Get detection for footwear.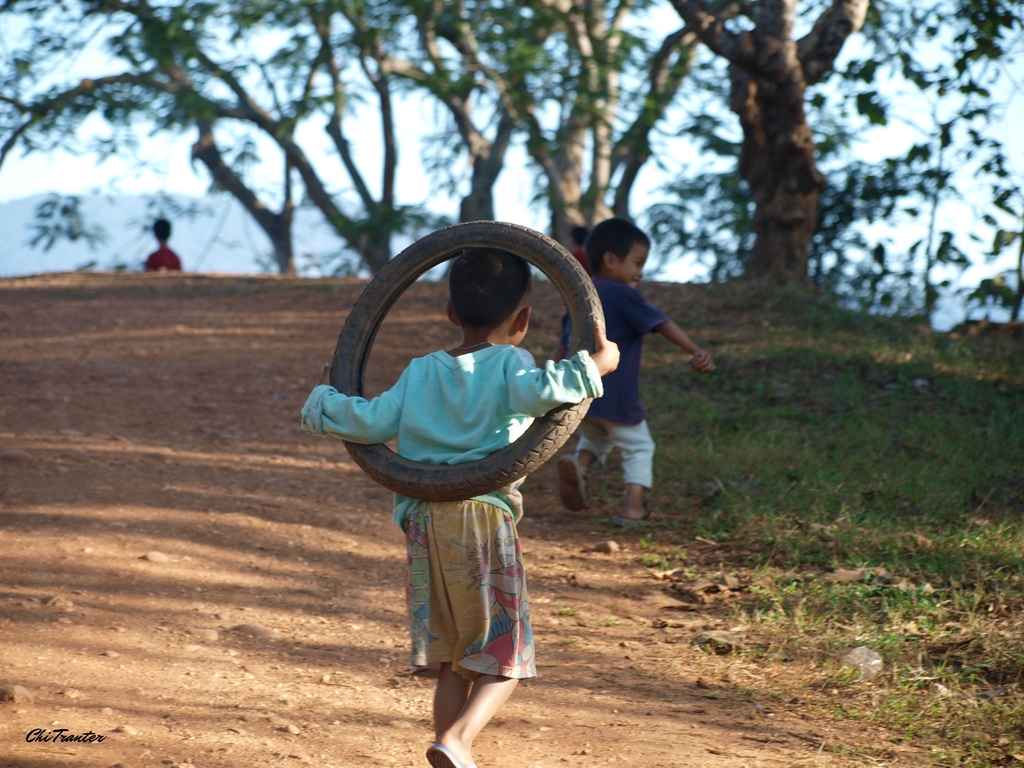
Detection: 424:741:471:767.
